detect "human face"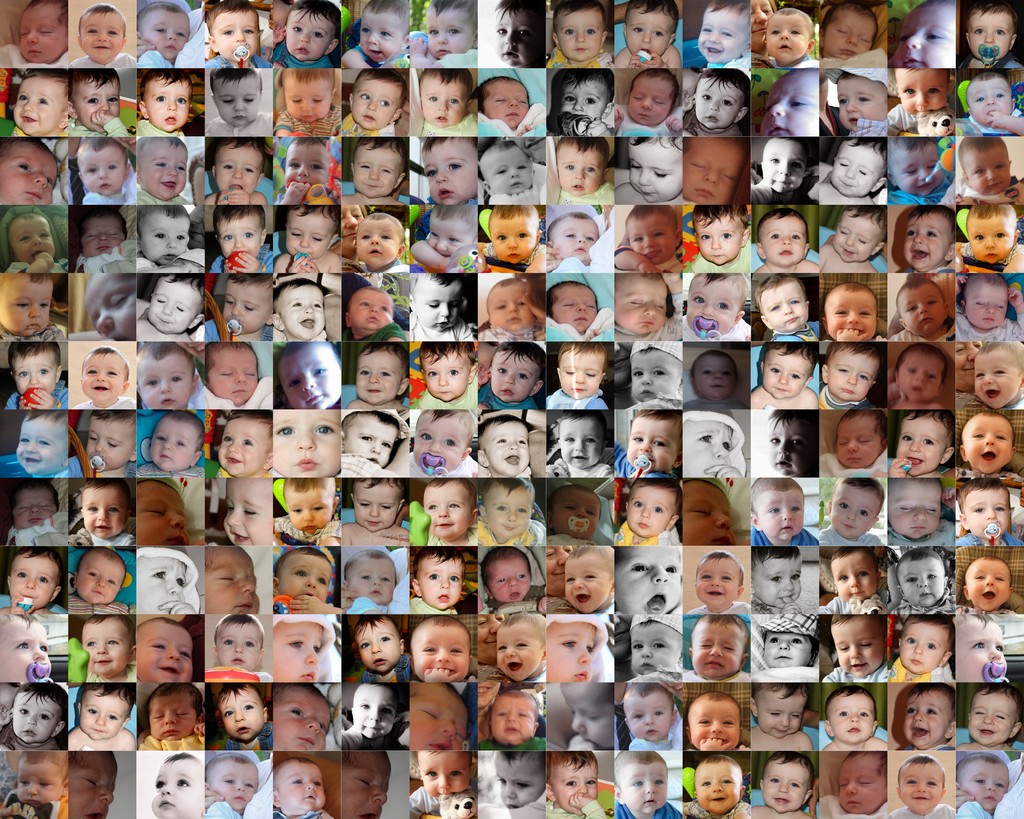
[140,221,189,263]
